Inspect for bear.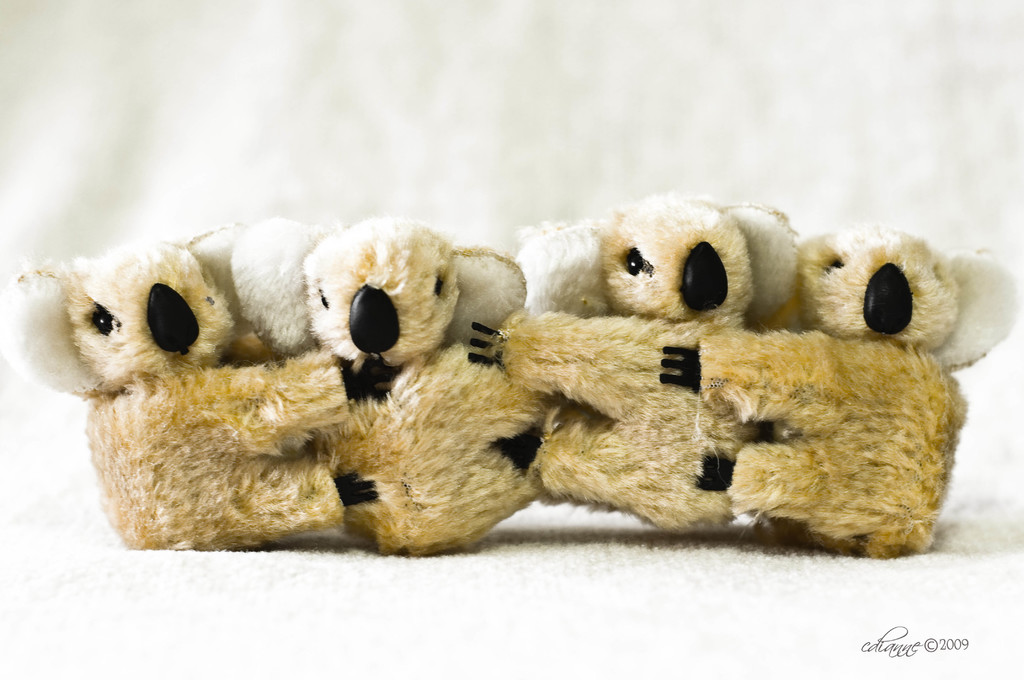
Inspection: <box>656,223,1012,562</box>.
